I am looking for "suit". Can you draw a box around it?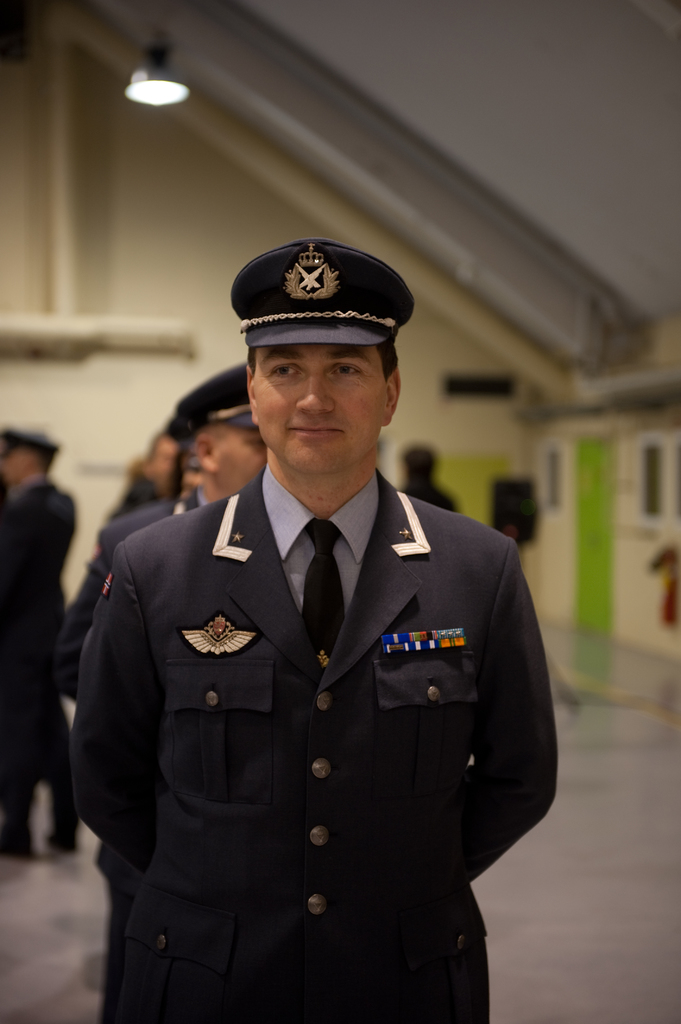
Sure, the bounding box is x1=0, y1=470, x2=83, y2=850.
